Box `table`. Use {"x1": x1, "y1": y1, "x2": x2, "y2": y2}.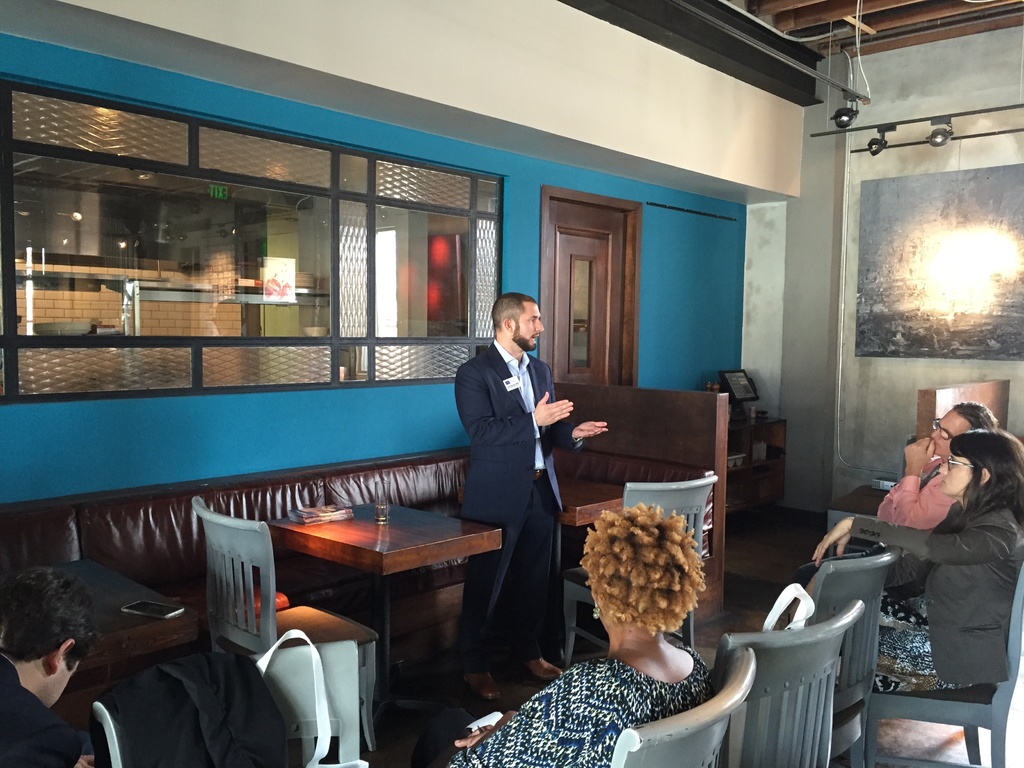
{"x1": 196, "y1": 487, "x2": 523, "y2": 722}.
